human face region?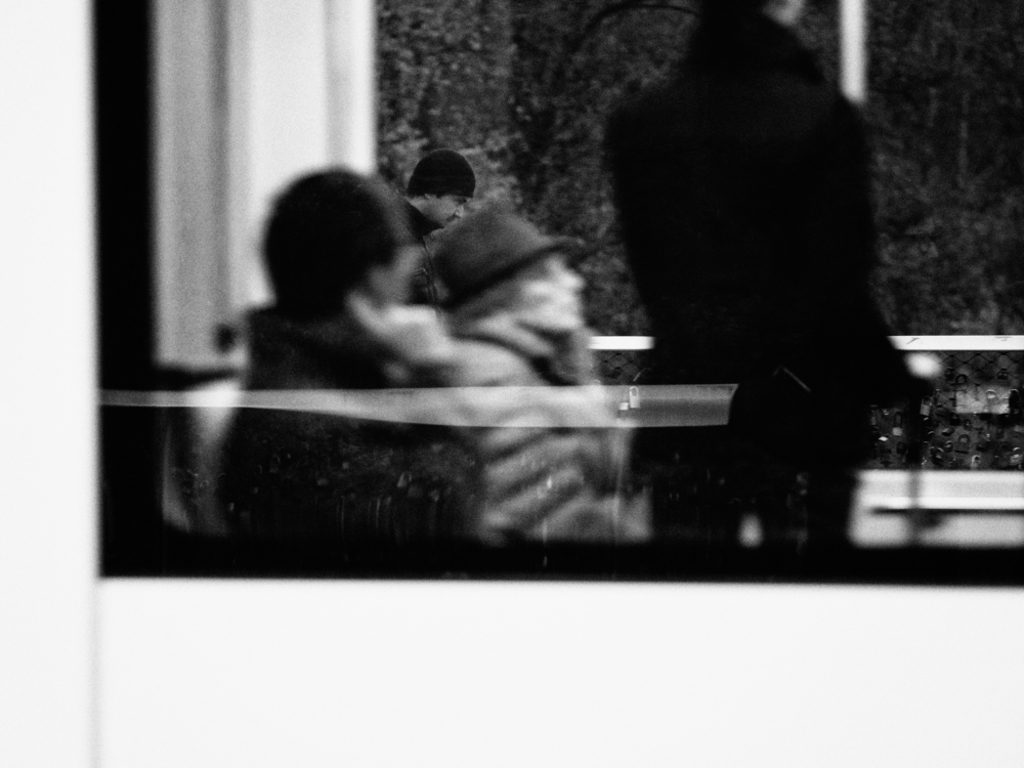
<bbox>514, 249, 587, 337</bbox>
